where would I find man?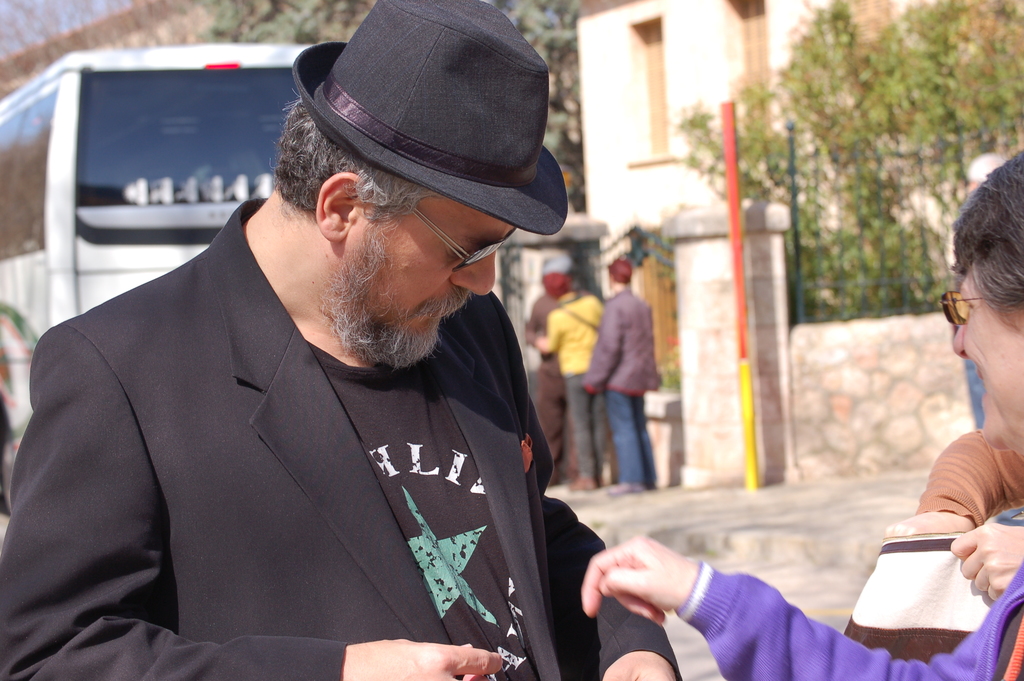
At l=580, t=252, r=664, b=504.
